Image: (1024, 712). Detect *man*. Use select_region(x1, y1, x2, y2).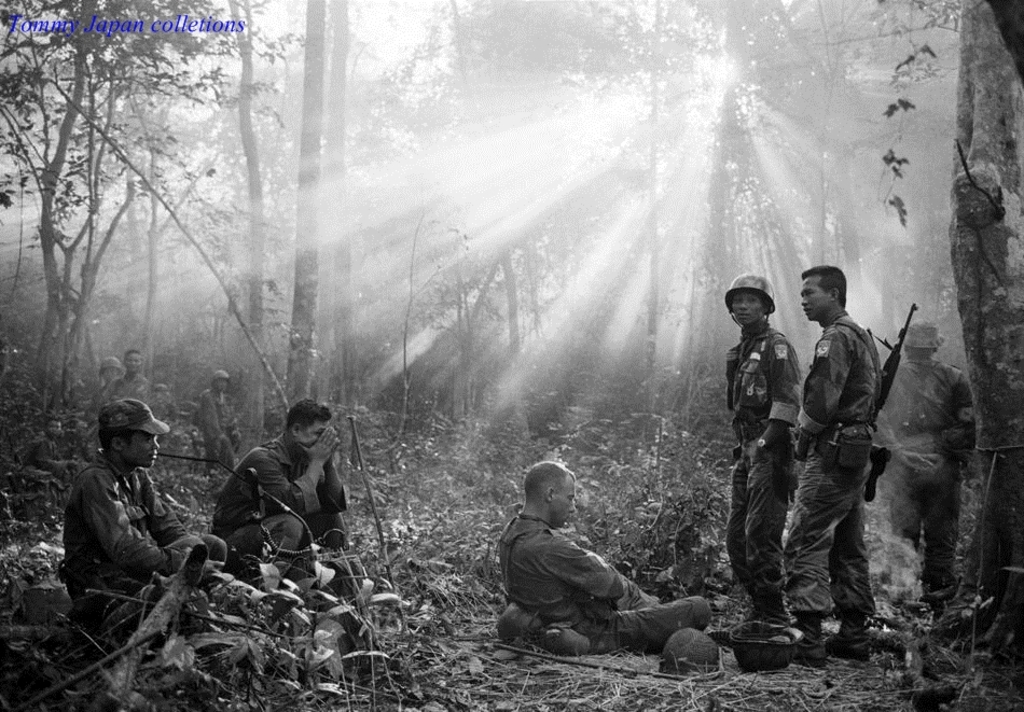
select_region(872, 315, 984, 627).
